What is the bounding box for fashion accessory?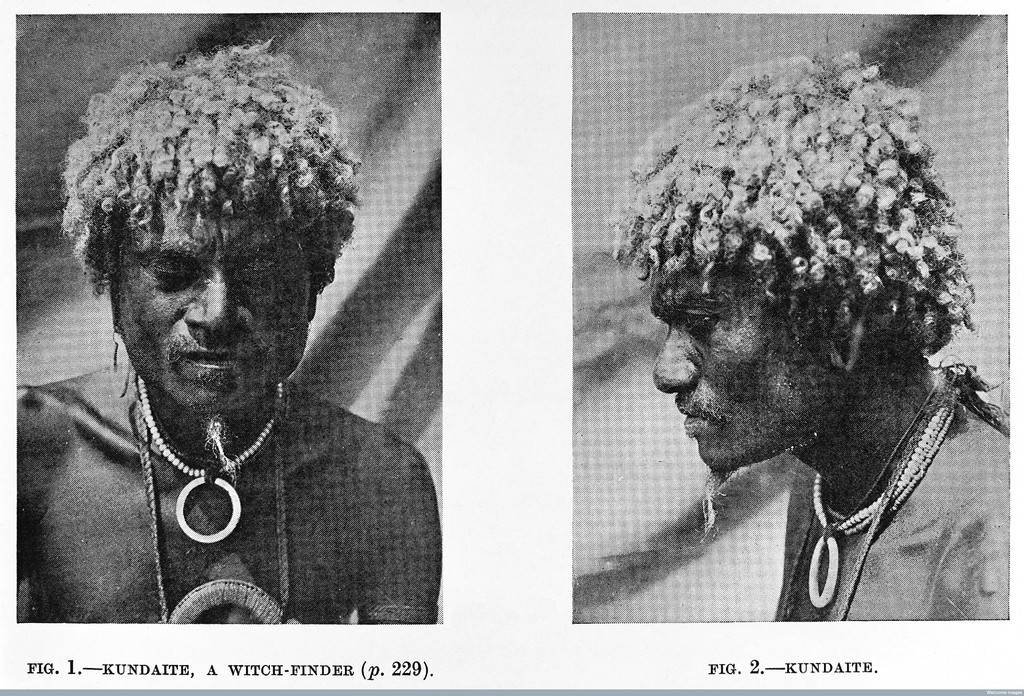
134, 385, 290, 631.
